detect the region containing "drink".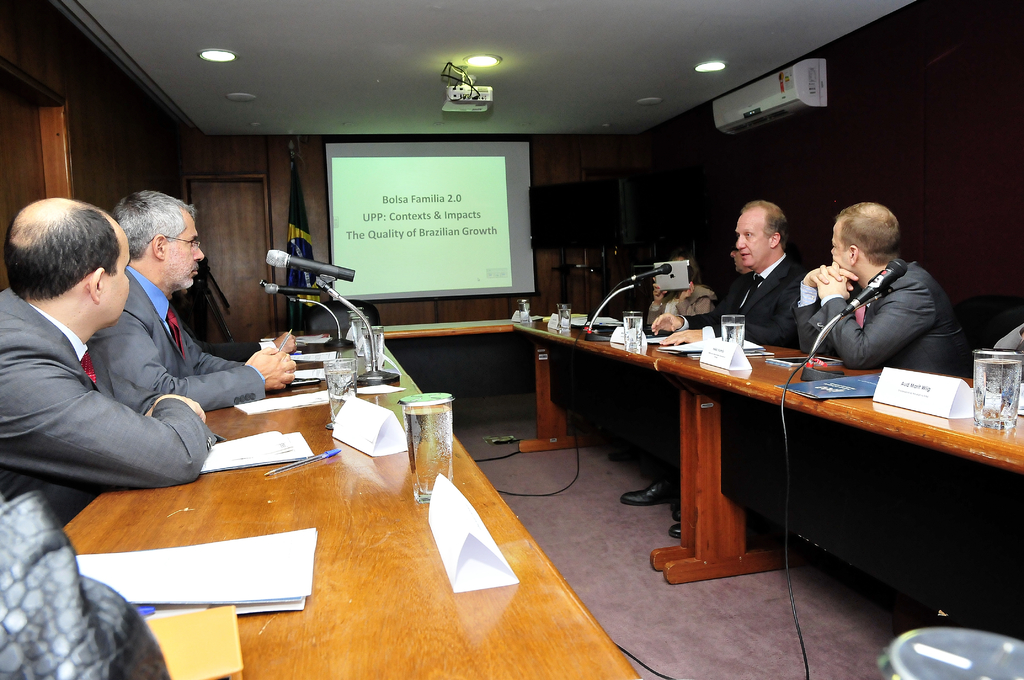
Rect(351, 325, 365, 356).
